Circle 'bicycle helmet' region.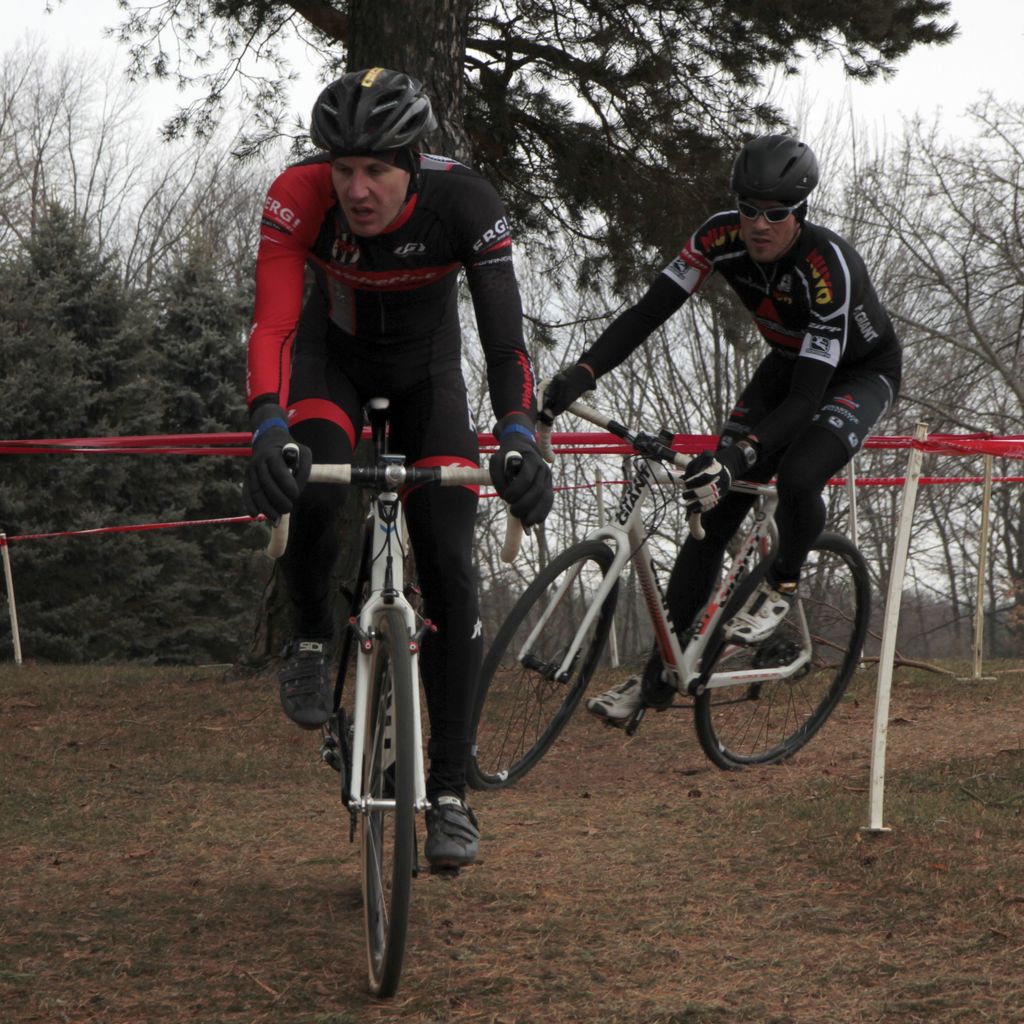
Region: crop(316, 66, 440, 159).
